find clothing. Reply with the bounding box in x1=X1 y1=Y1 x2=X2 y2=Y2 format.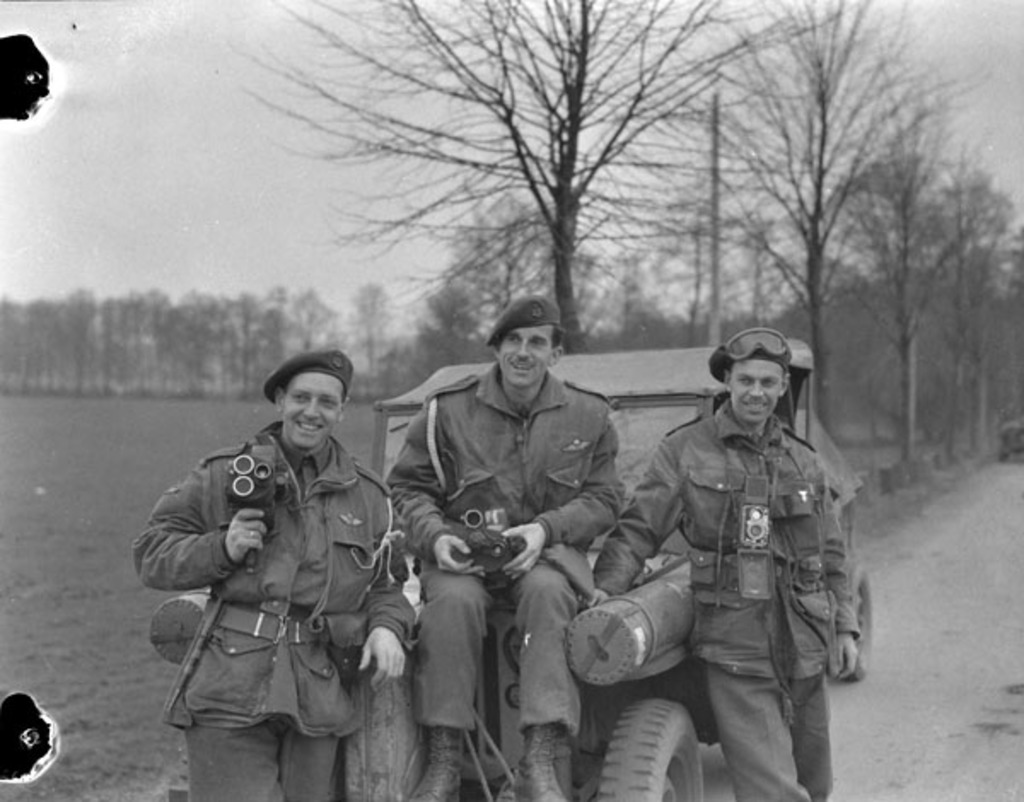
x1=372 y1=353 x2=621 y2=734.
